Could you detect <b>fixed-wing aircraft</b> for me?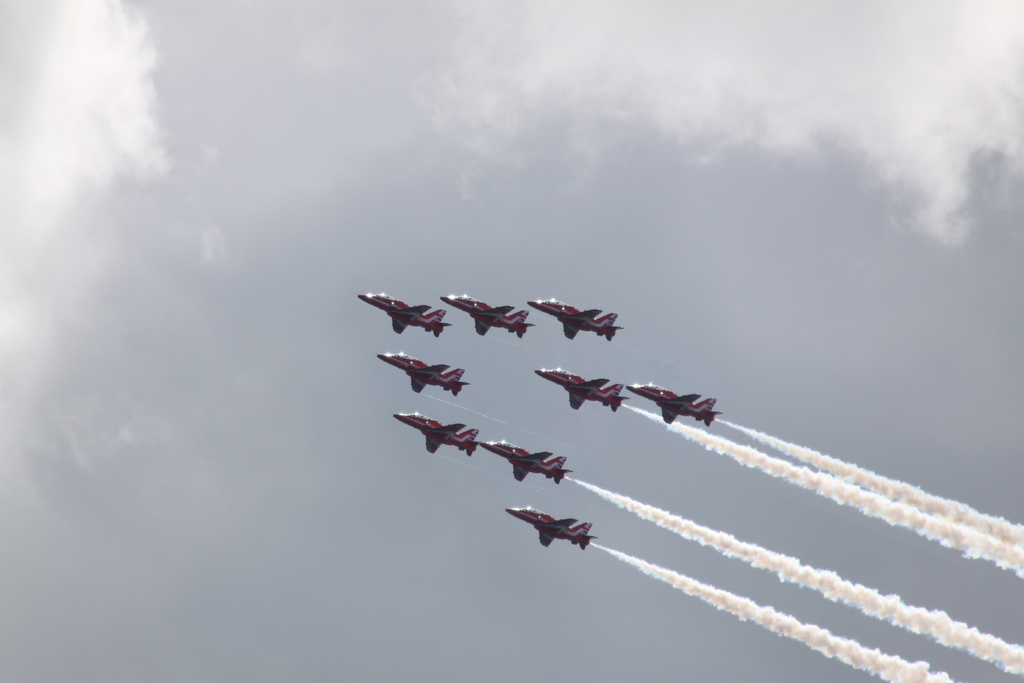
Detection result: x1=535, y1=299, x2=624, y2=340.
